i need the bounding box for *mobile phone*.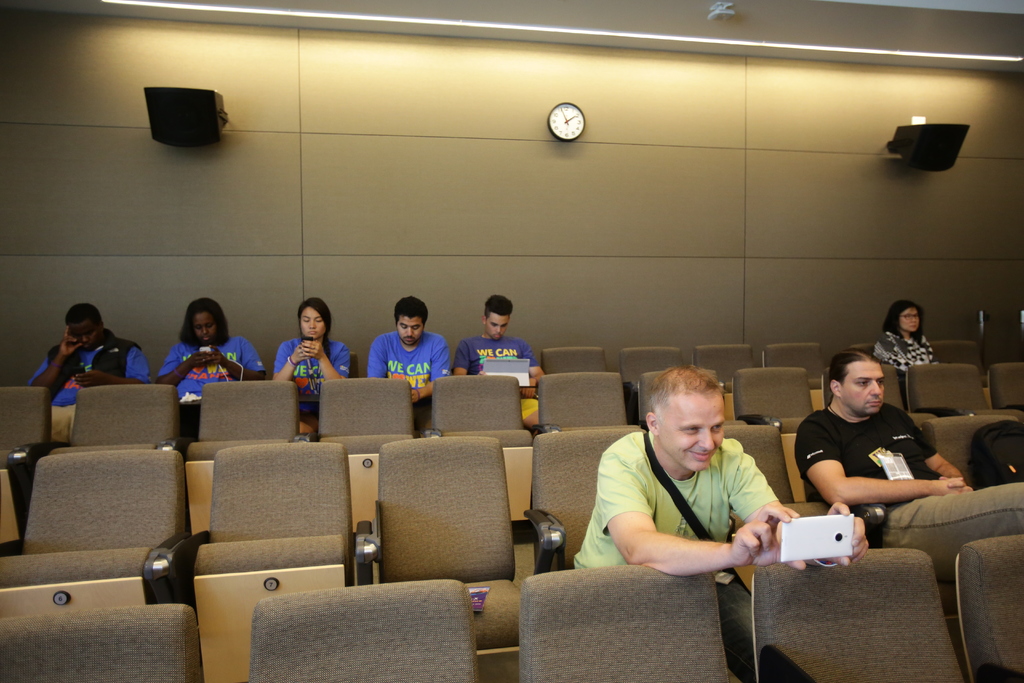
Here it is: bbox=(301, 334, 313, 340).
